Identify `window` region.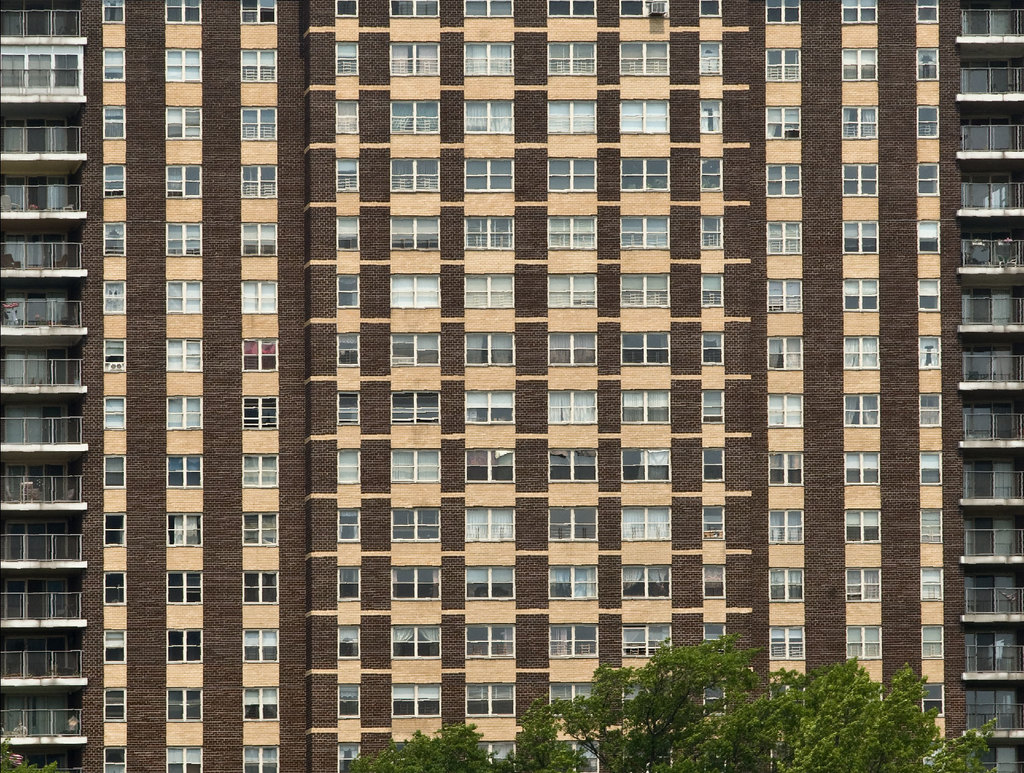
Region: l=102, t=50, r=125, b=82.
